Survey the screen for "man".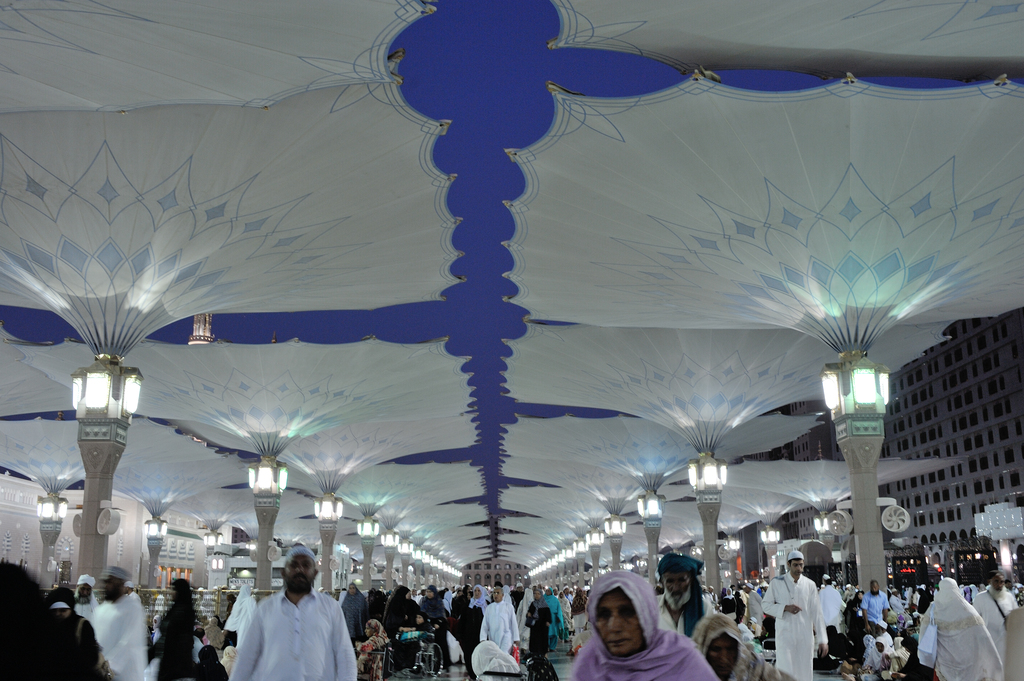
Survey found: (left=856, top=576, right=896, bottom=633).
